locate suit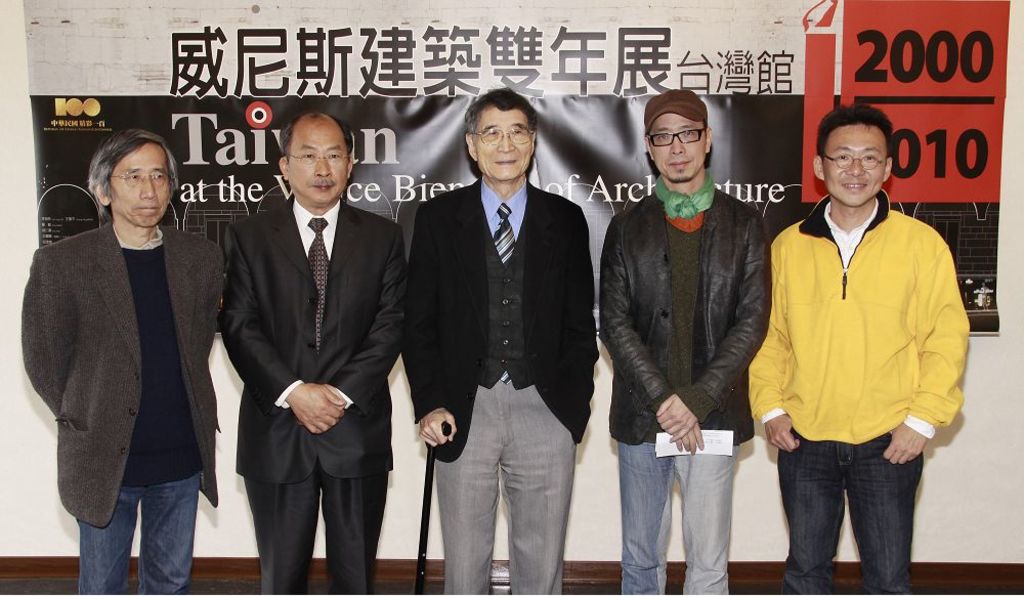
select_region(602, 173, 782, 595)
